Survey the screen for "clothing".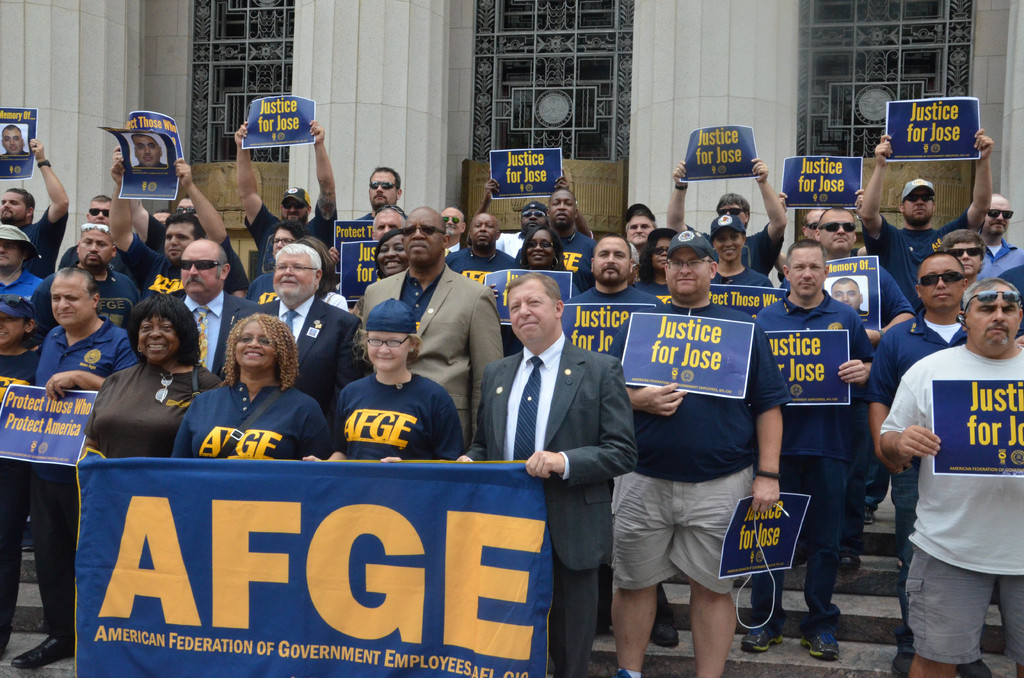
Survey found: (738,297,898,633).
